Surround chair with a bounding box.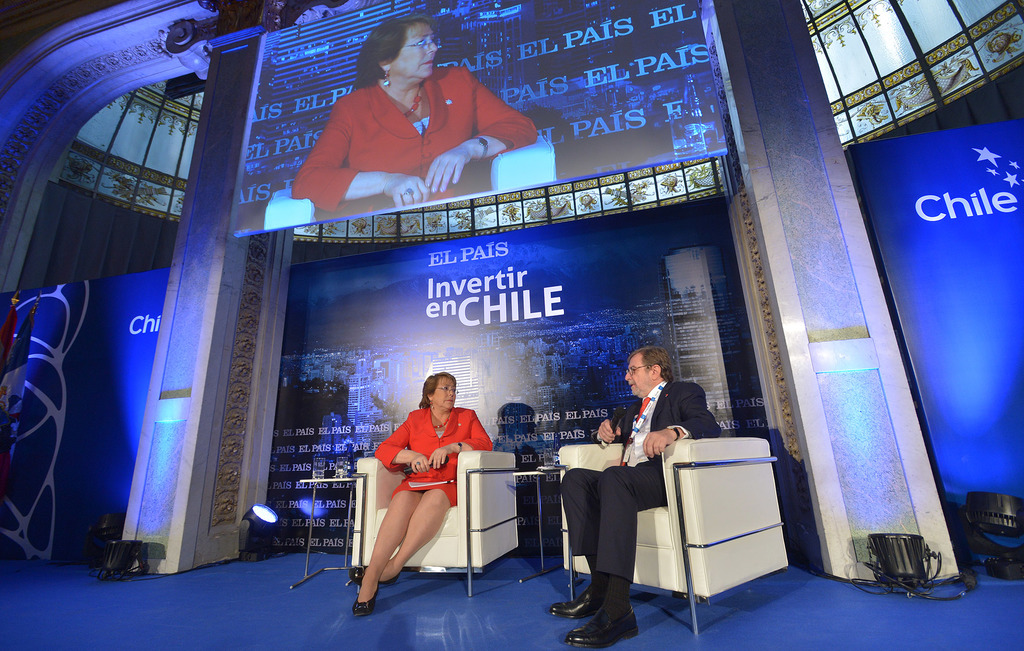
x1=264, y1=140, x2=559, y2=235.
